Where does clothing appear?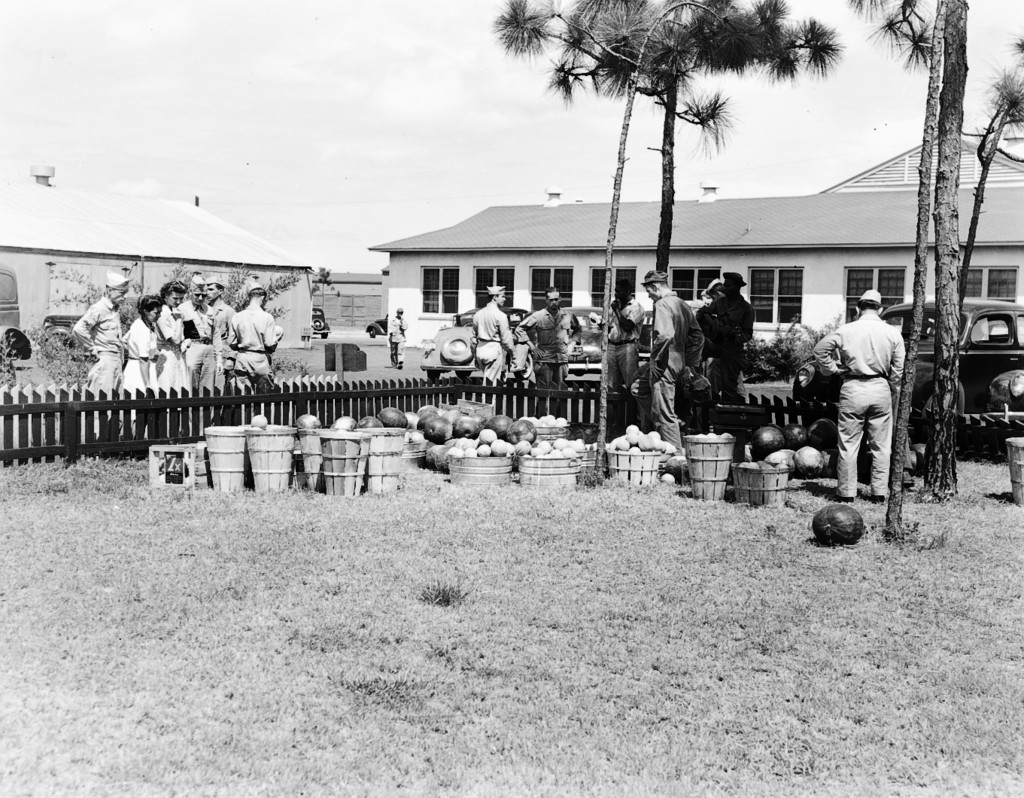
Appears at (left=469, top=302, right=512, bottom=401).
